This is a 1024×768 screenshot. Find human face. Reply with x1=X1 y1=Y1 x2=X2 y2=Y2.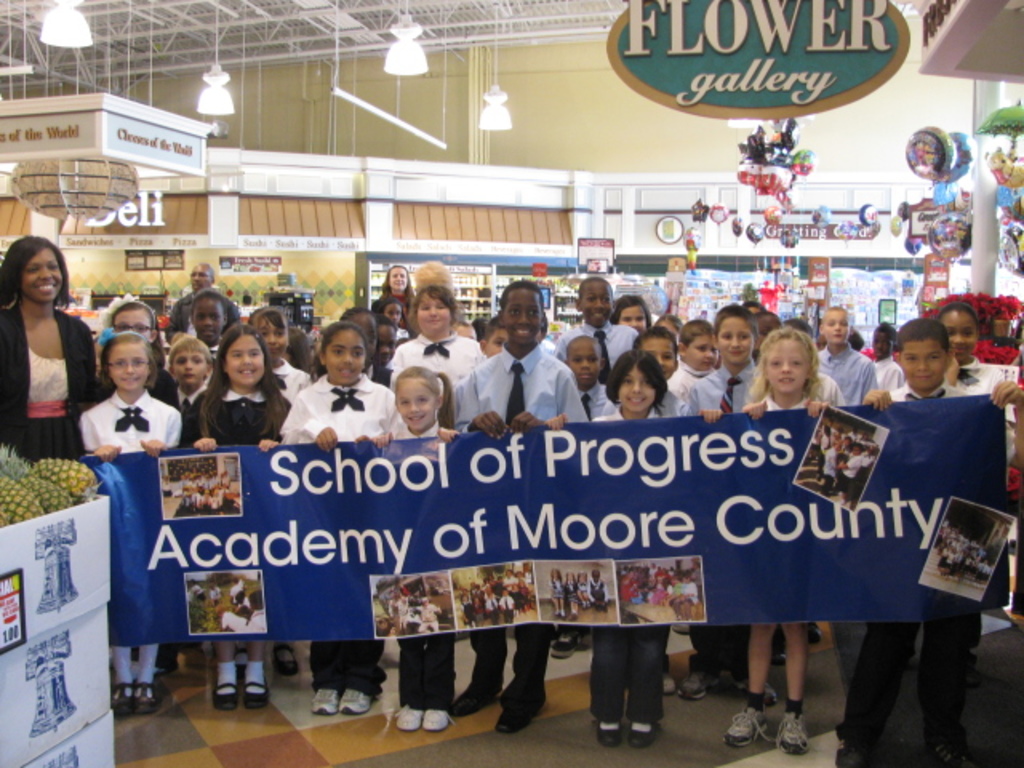
x1=394 y1=379 x2=434 y2=429.
